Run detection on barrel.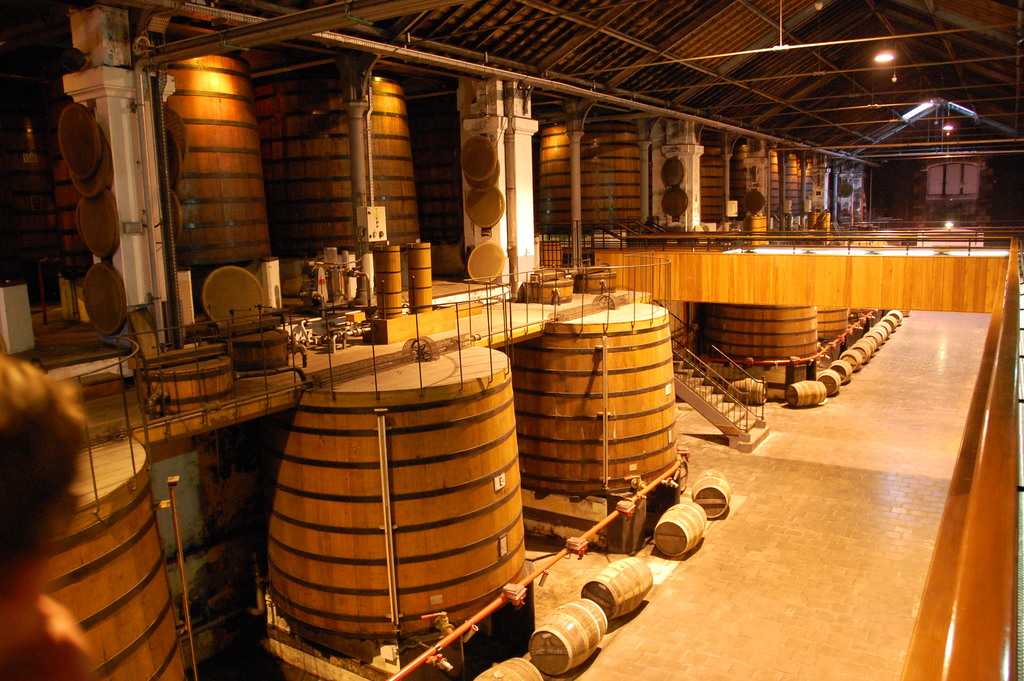
Result: pyautogui.locateOnScreen(691, 468, 731, 523).
